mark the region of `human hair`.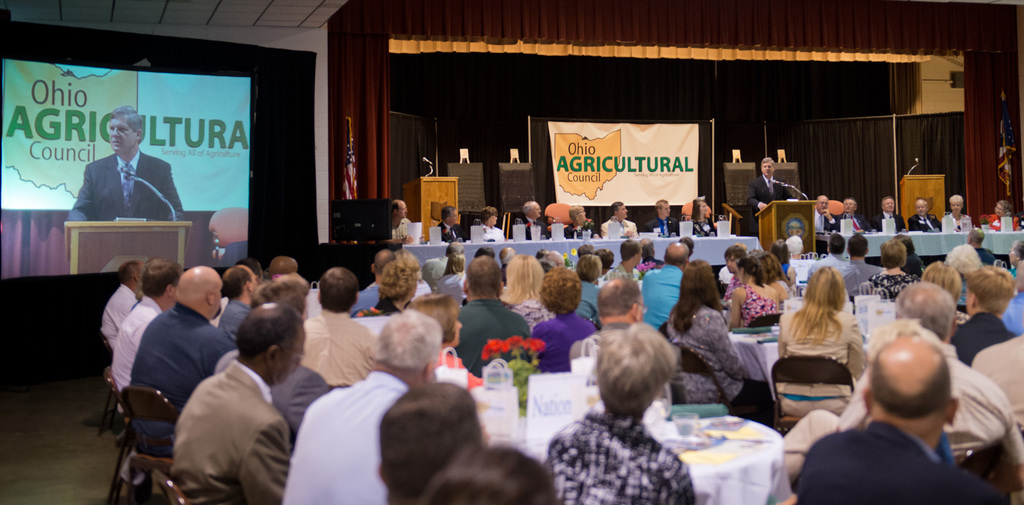
Region: 444/242/465/255.
